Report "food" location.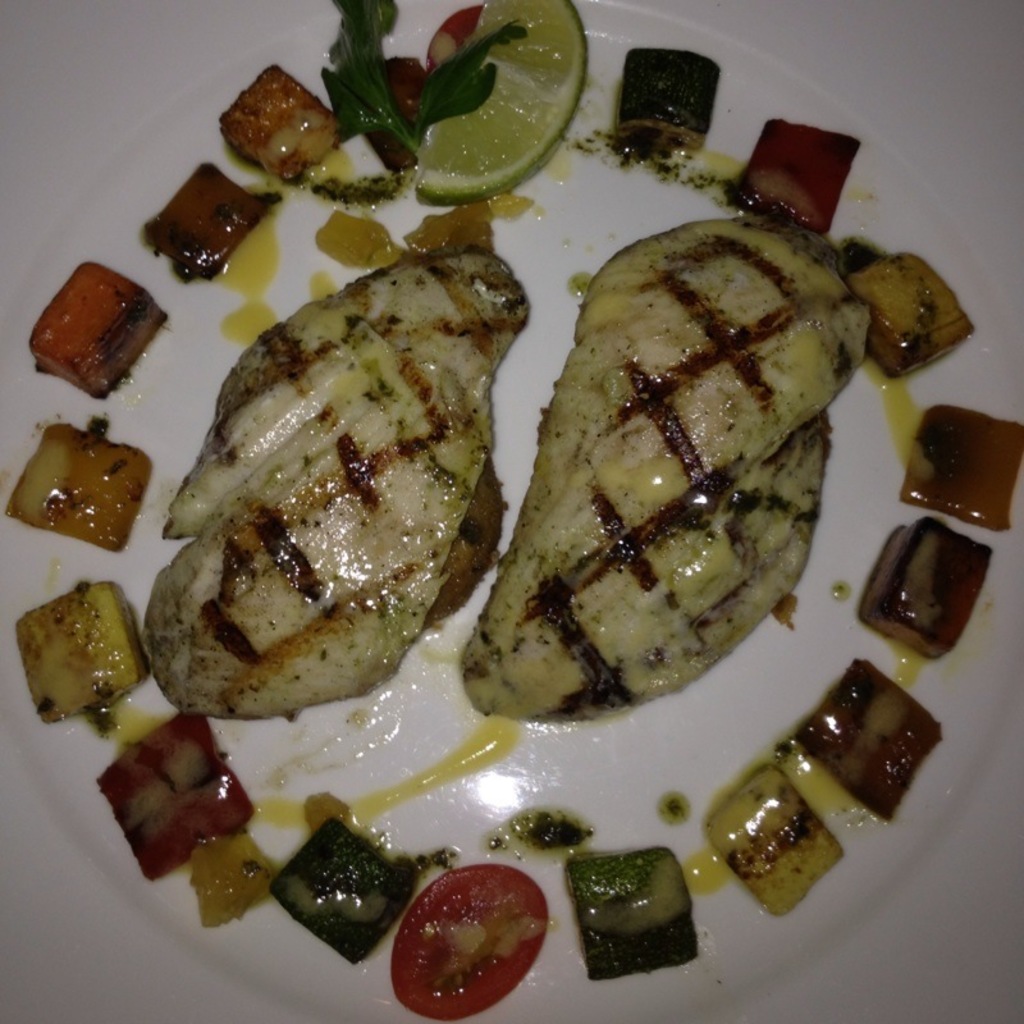
Report: {"left": 795, "top": 658, "right": 945, "bottom": 824}.
